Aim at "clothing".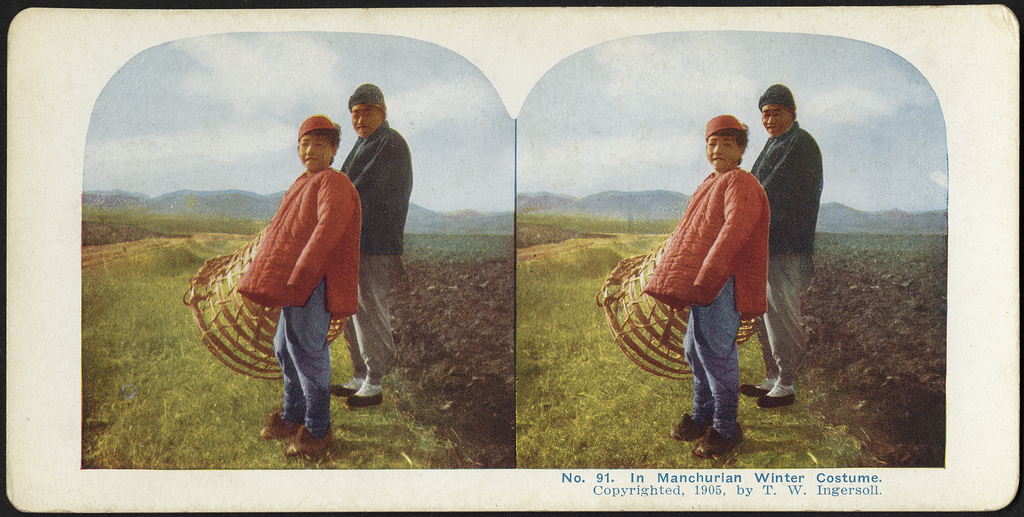
Aimed at <bbox>728, 80, 803, 111</bbox>.
